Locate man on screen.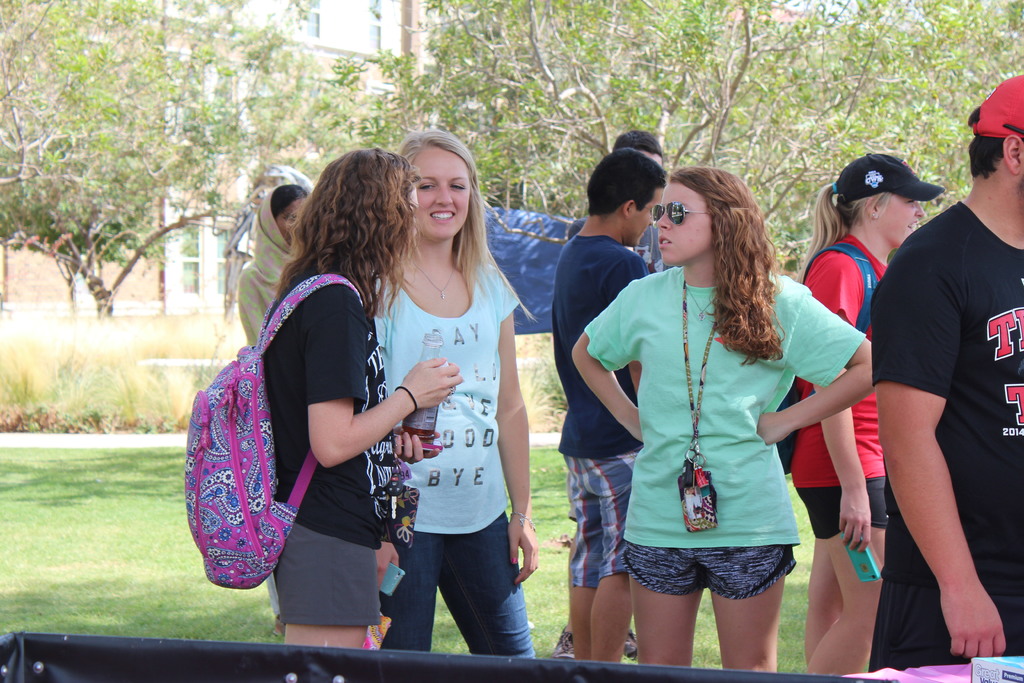
On screen at rect(842, 113, 1014, 673).
